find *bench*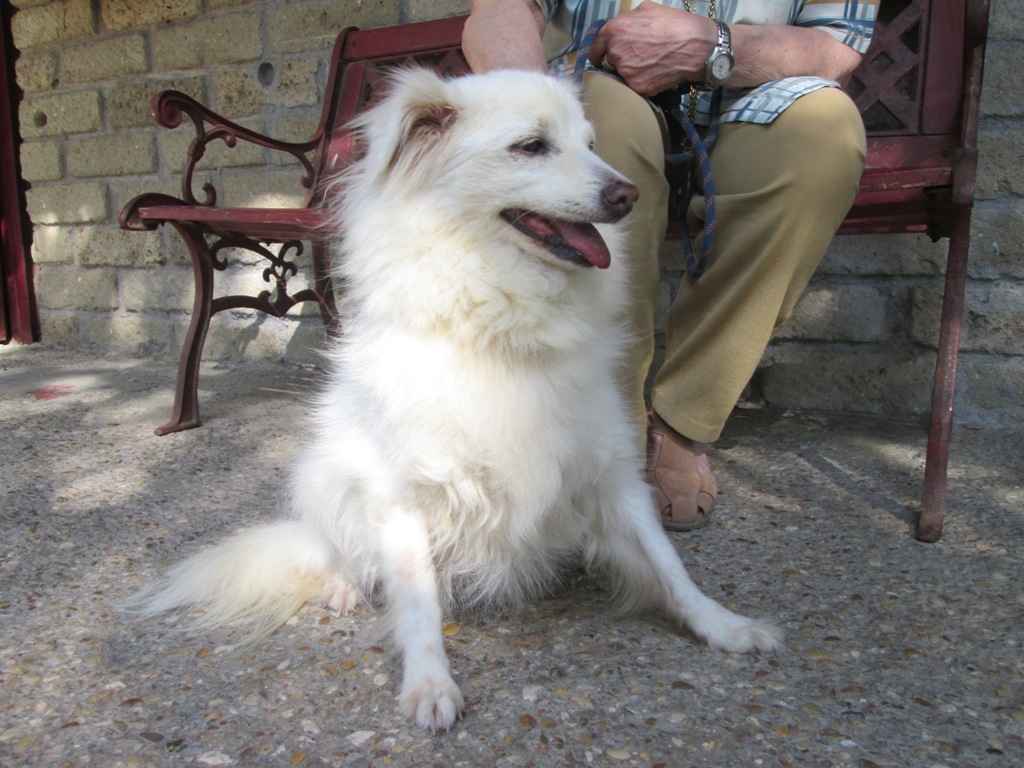
detection(120, 0, 993, 543)
